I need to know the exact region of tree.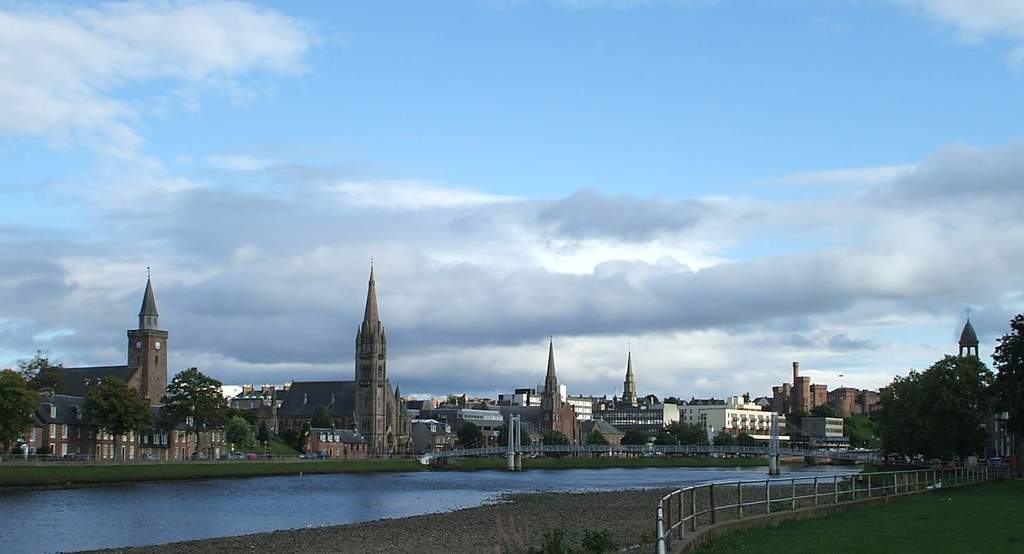
Region: pyautogui.locateOnScreen(157, 364, 237, 458).
